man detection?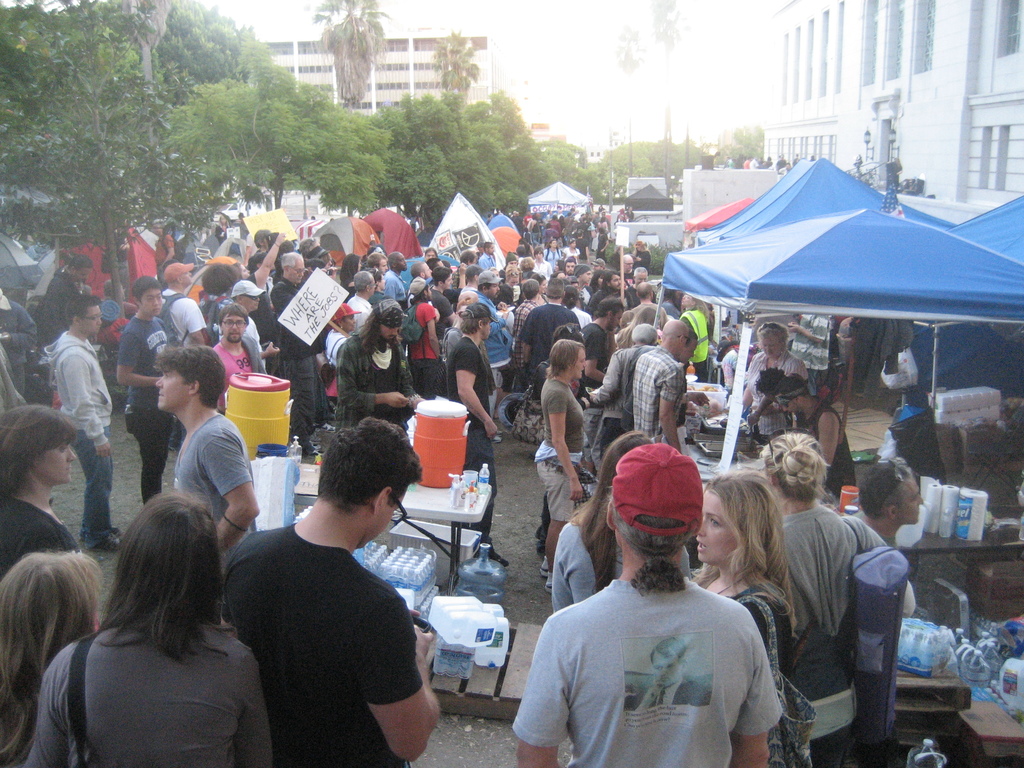
579/289/621/468
